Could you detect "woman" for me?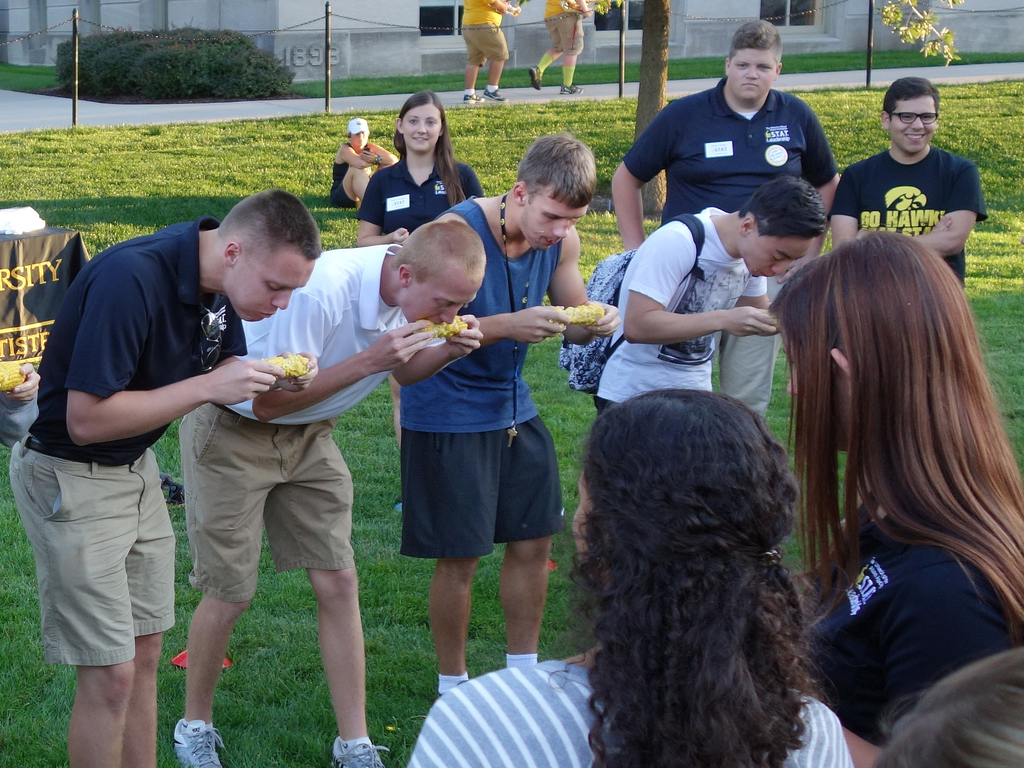
Detection result: bbox=(332, 120, 403, 209).
